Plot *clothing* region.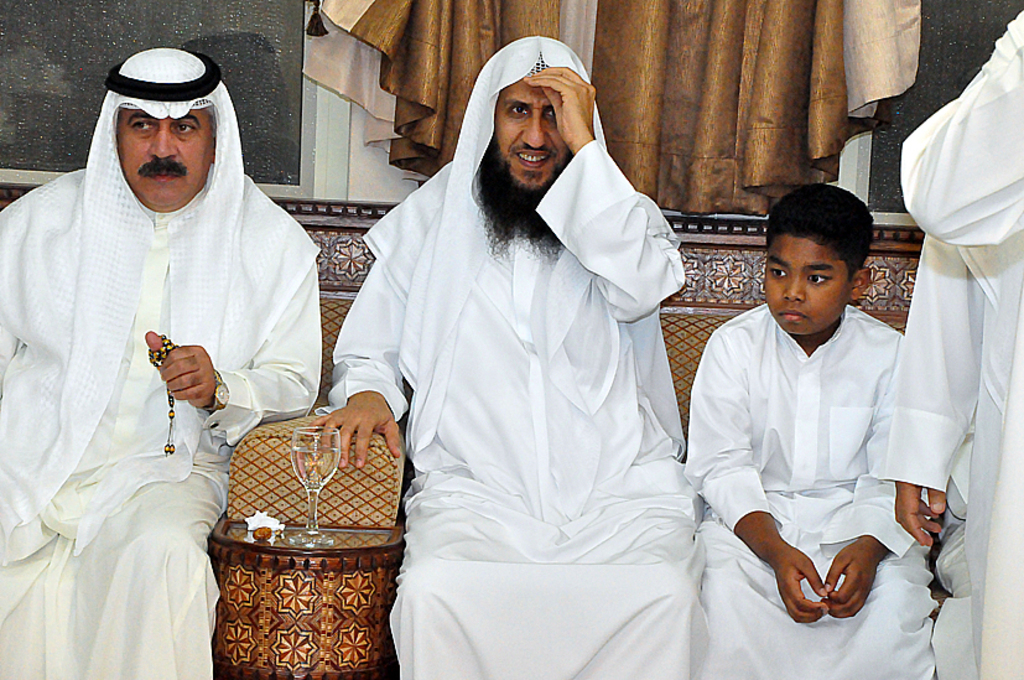
Plotted at <bbox>311, 37, 705, 679</bbox>.
